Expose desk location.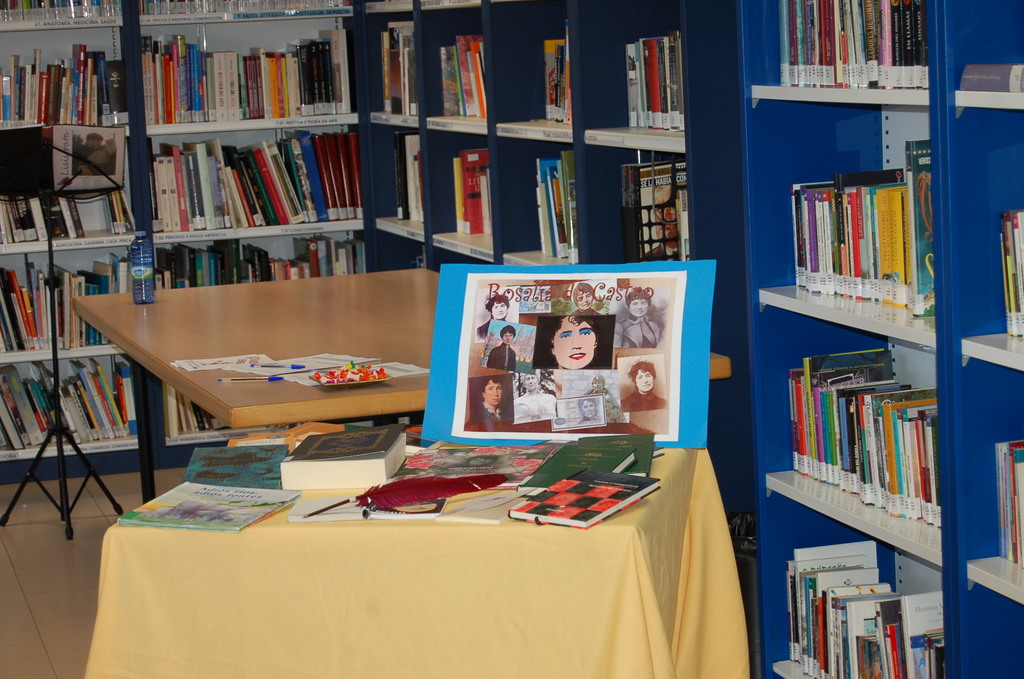
Exposed at region(74, 426, 790, 673).
